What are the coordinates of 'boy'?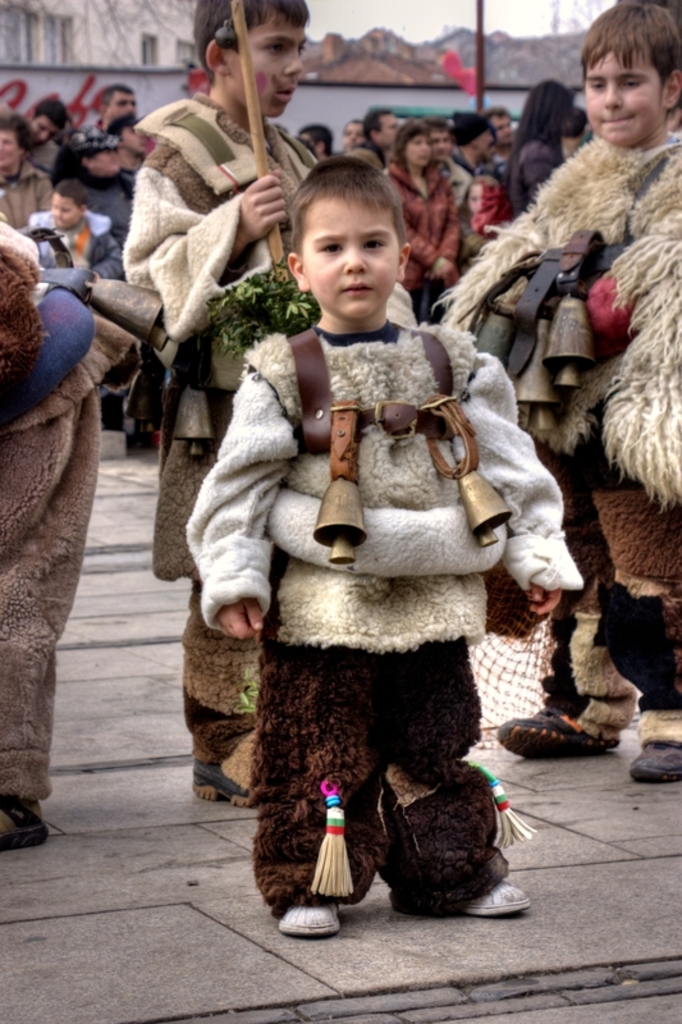
[x1=123, y1=0, x2=320, y2=808].
